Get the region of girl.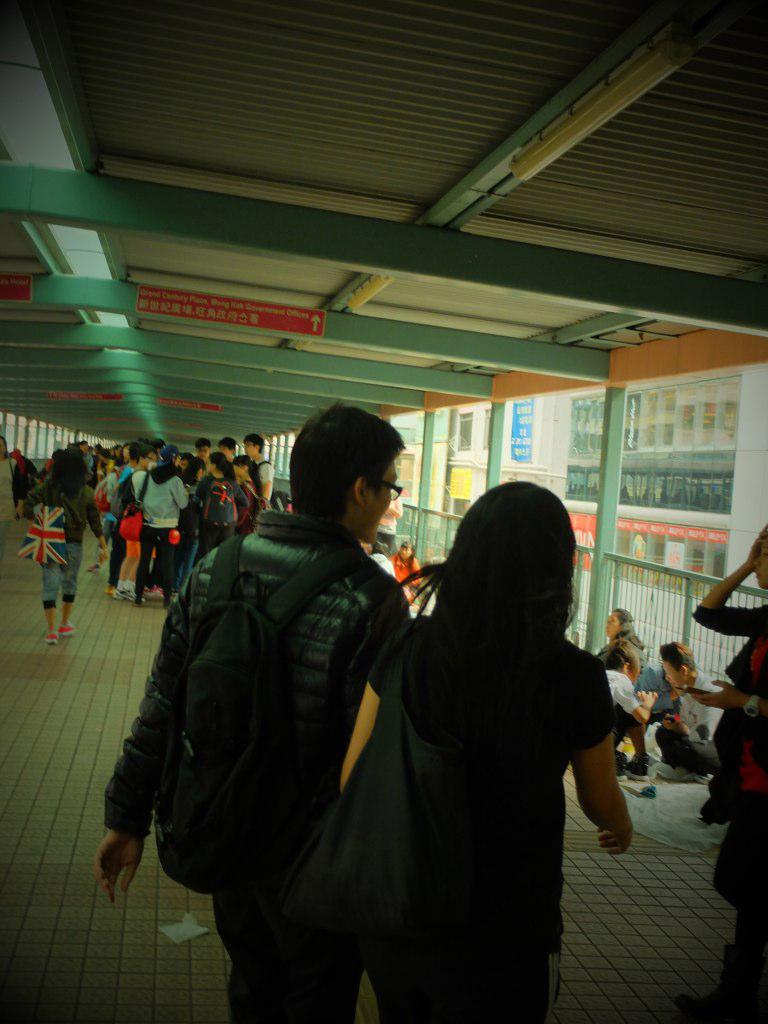
region(14, 441, 116, 657).
